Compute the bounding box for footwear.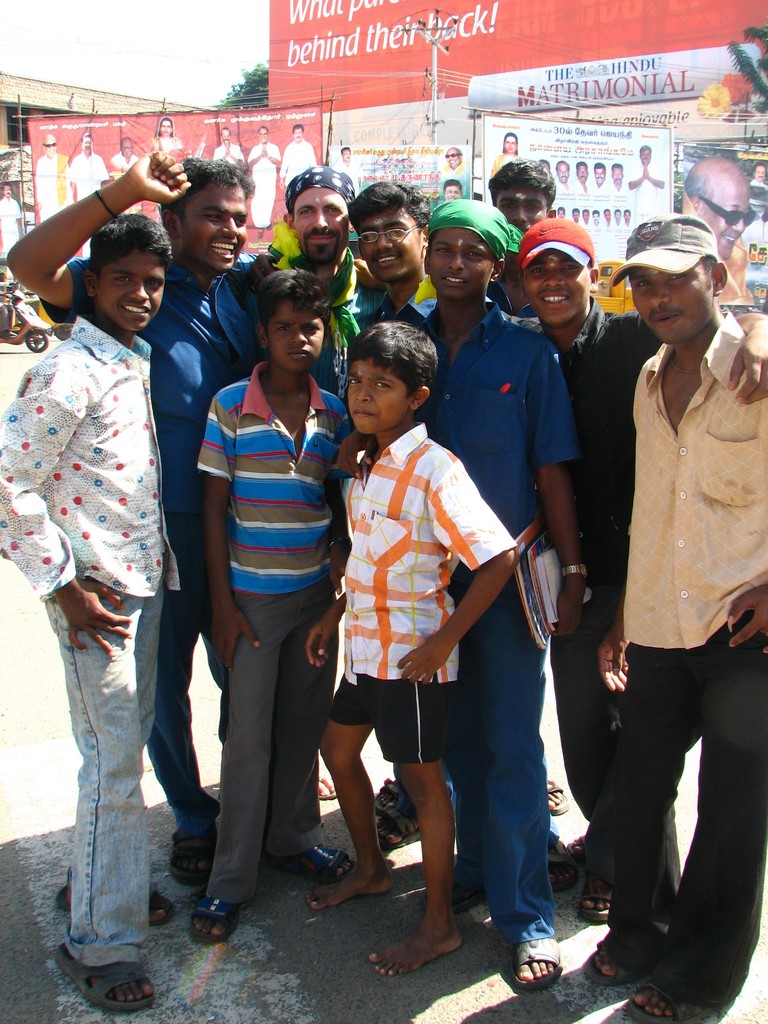
BBox(424, 873, 486, 913).
